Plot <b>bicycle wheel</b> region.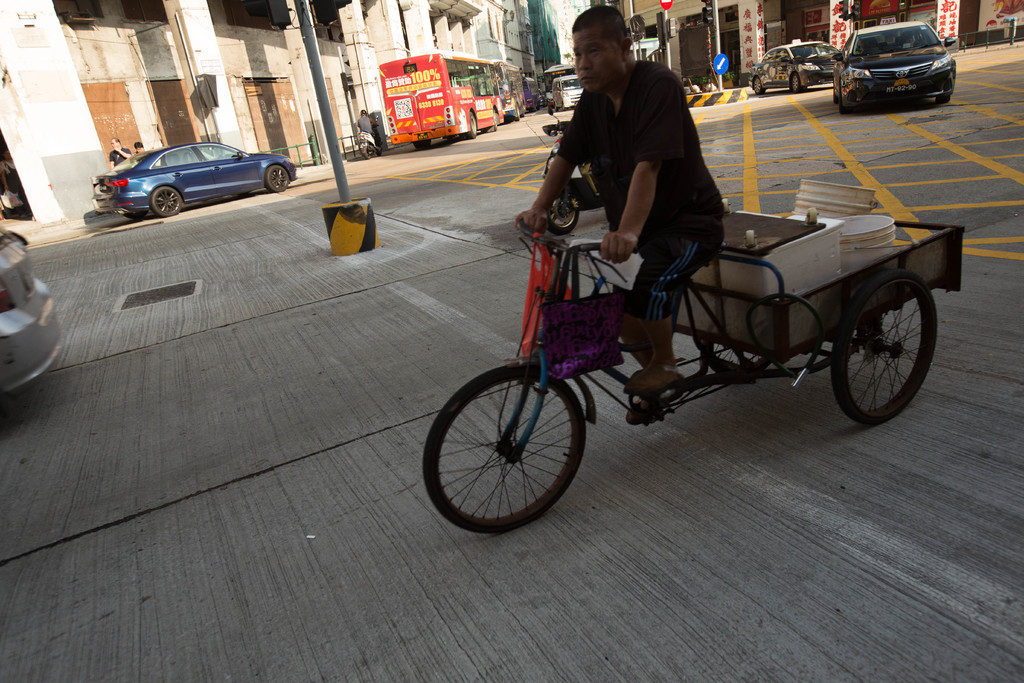
Plotted at 419 347 607 535.
